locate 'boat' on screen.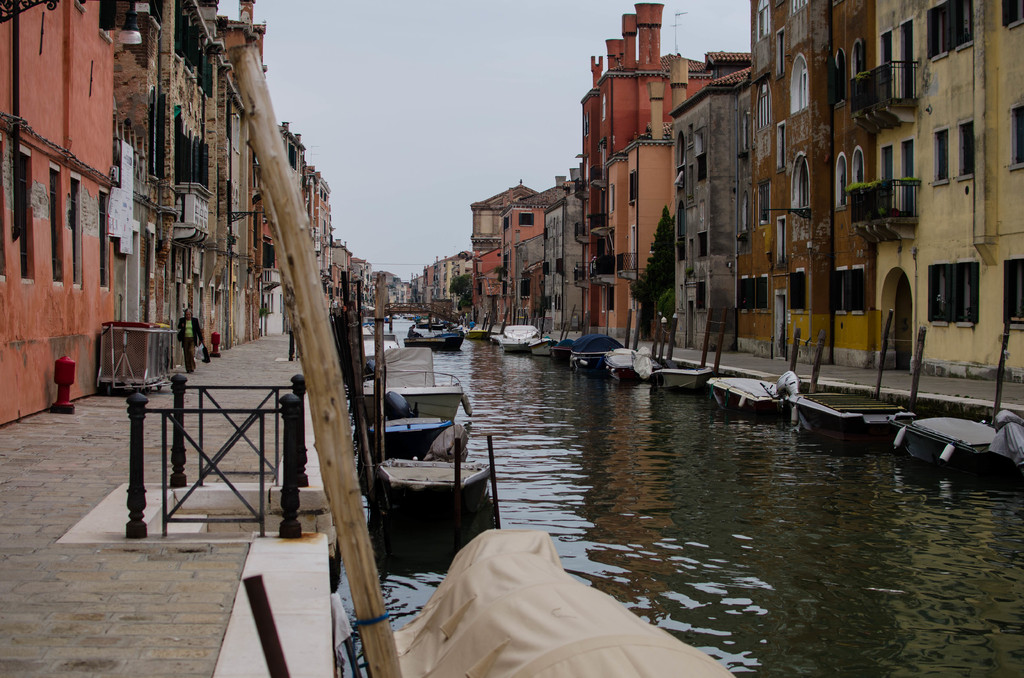
On screen at 365:348:467:415.
